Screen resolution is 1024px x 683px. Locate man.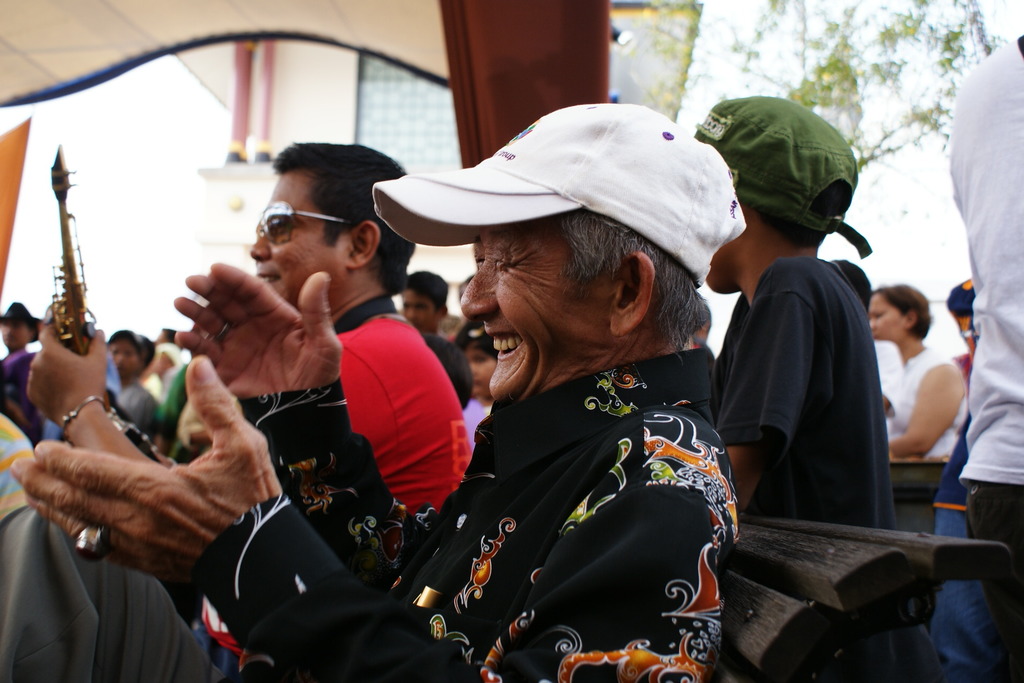
(x1=105, y1=330, x2=153, y2=446).
